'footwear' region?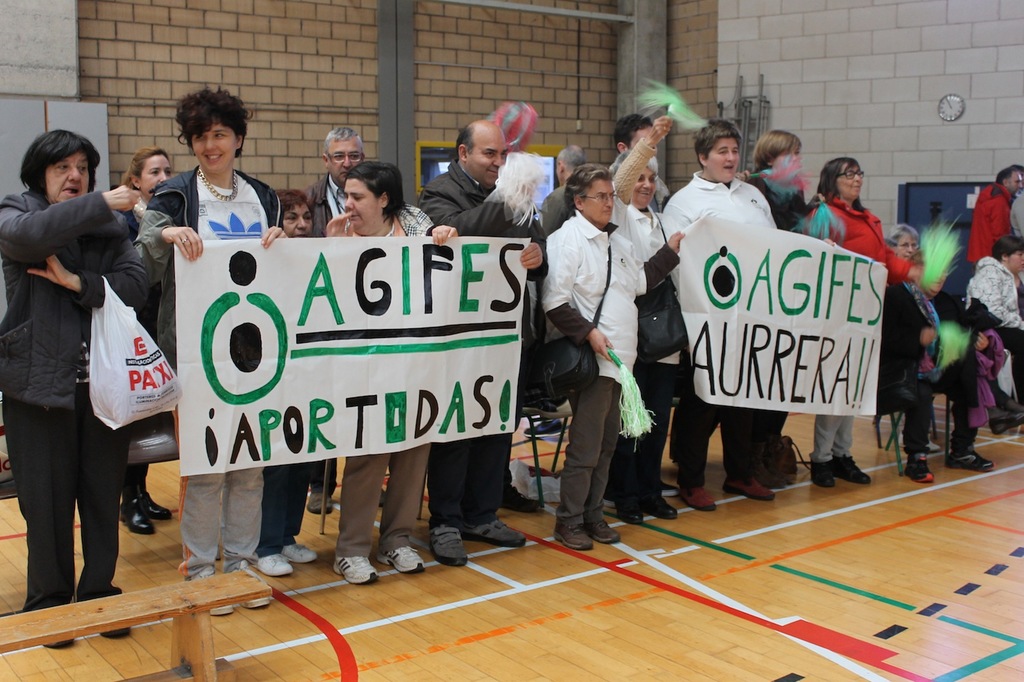
pyautogui.locateOnScreen(278, 541, 319, 567)
